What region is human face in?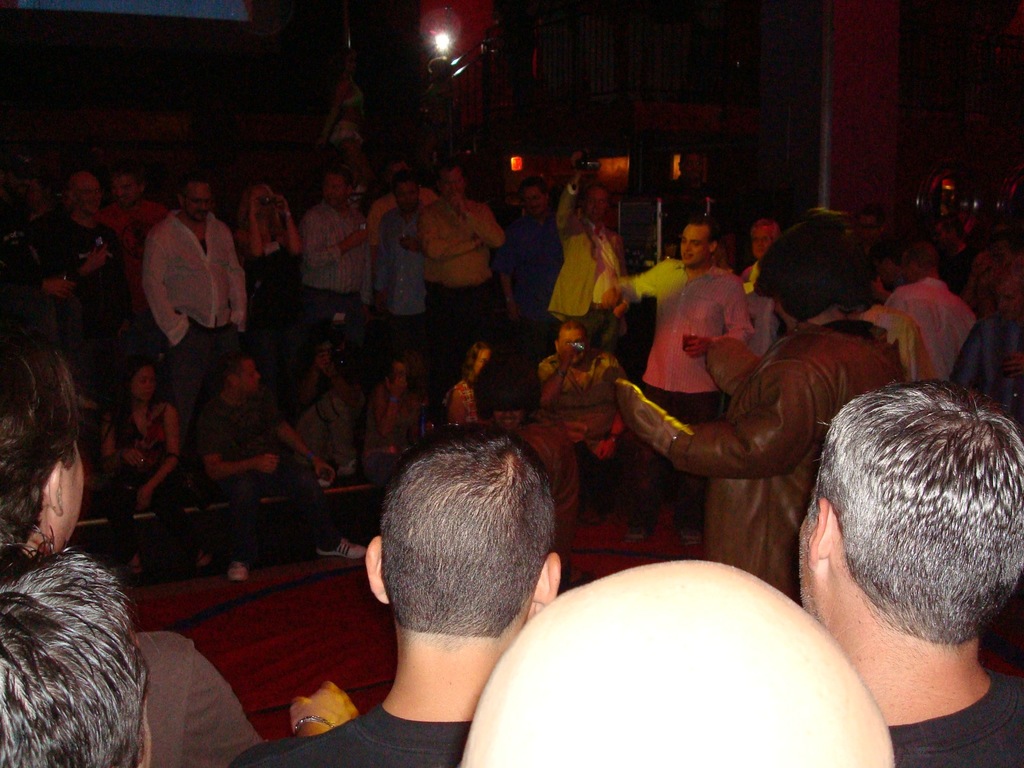
(131,366,156,397).
